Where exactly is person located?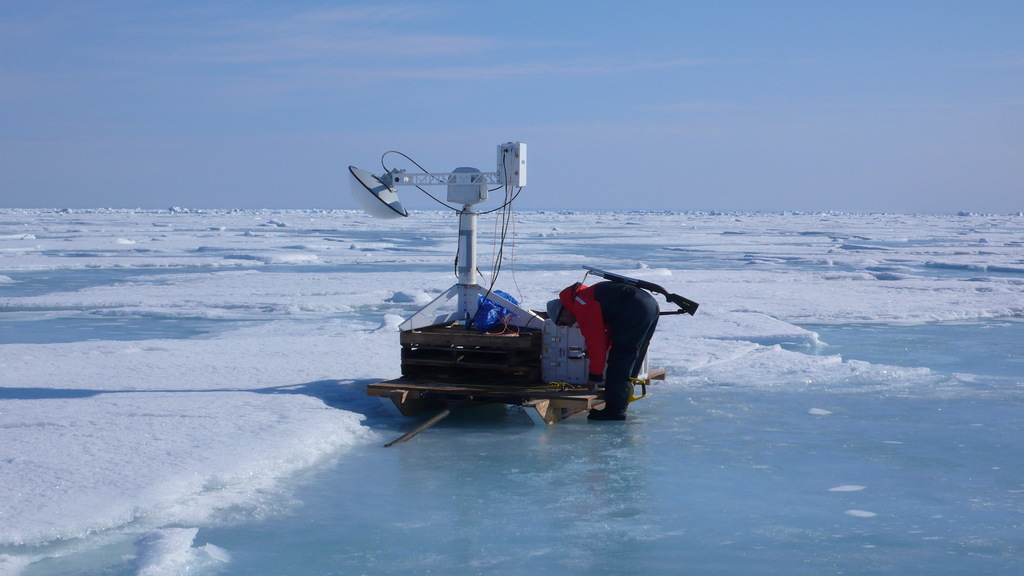
Its bounding box is [left=548, top=278, right=665, bottom=420].
